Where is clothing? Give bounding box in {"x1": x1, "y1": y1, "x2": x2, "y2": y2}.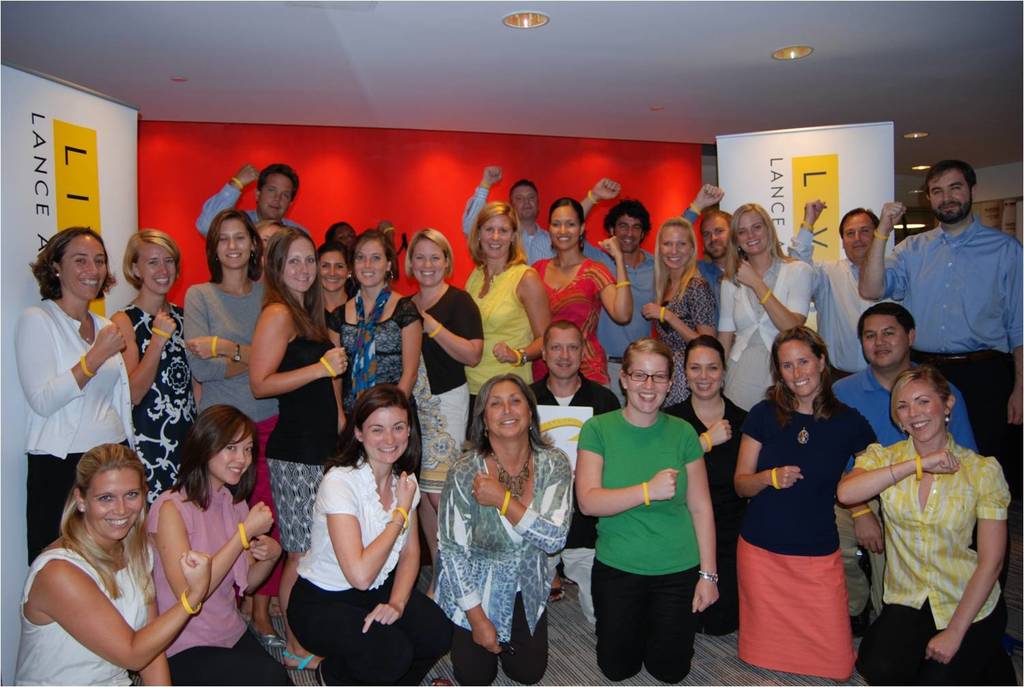
{"x1": 462, "y1": 186, "x2": 564, "y2": 265}.
